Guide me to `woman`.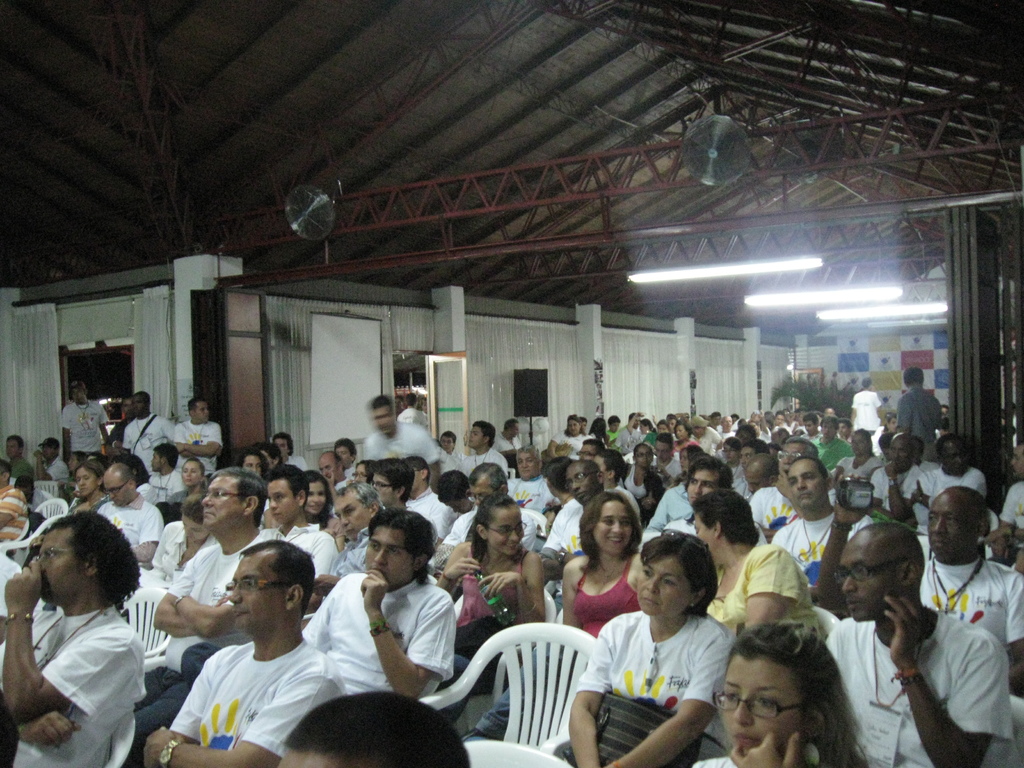
Guidance: <box>685,484,816,636</box>.
